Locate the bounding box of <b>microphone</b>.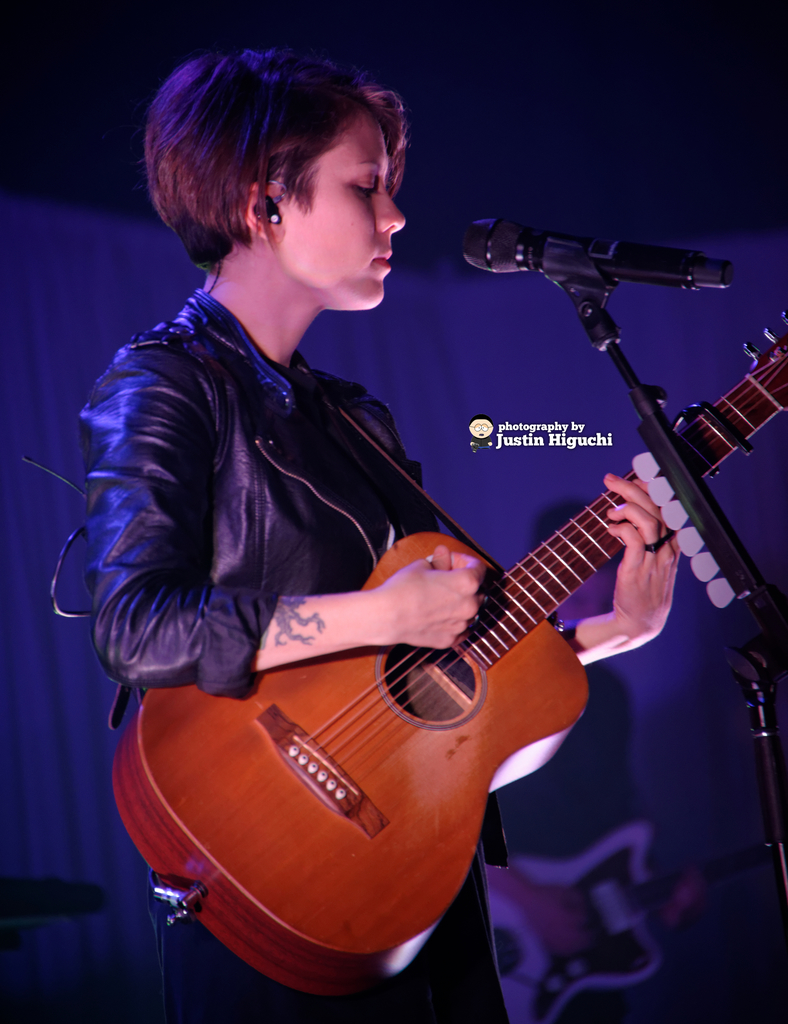
Bounding box: (450, 197, 689, 310).
